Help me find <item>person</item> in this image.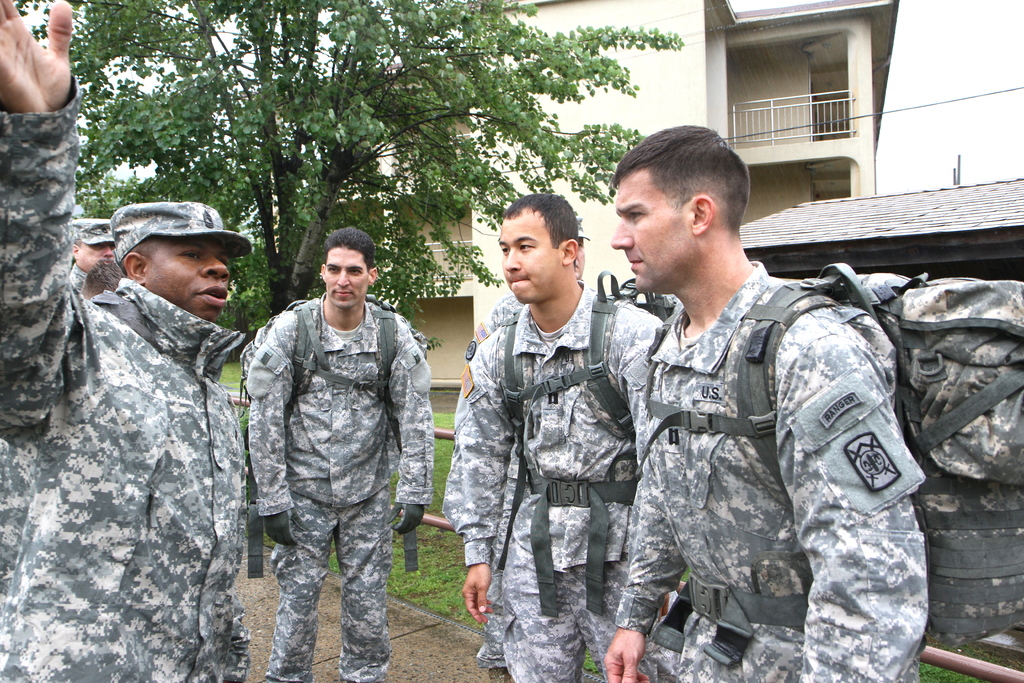
Found it: 247,246,431,673.
